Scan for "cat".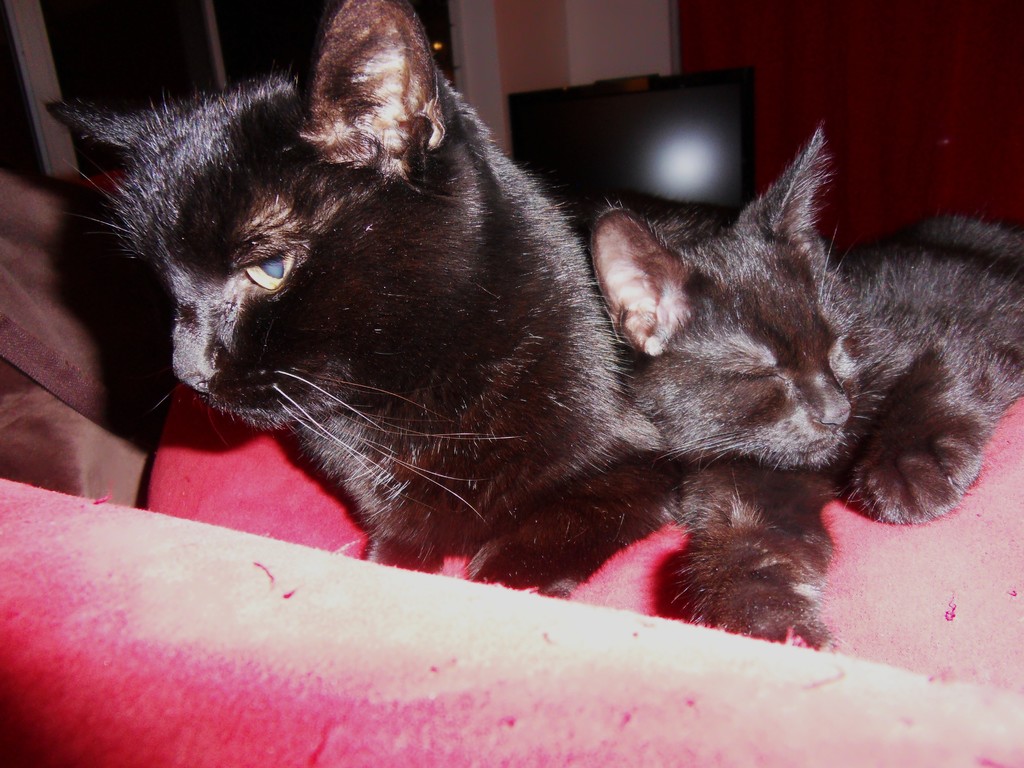
Scan result: select_region(38, 0, 644, 572).
